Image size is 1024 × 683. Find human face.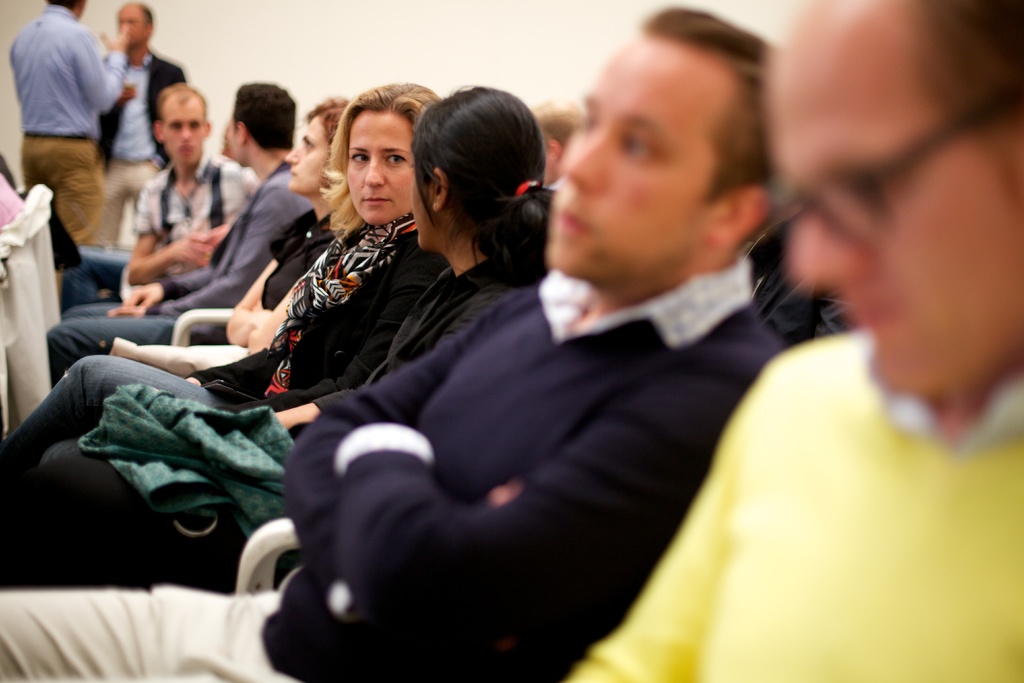
locate(766, 37, 1002, 400).
